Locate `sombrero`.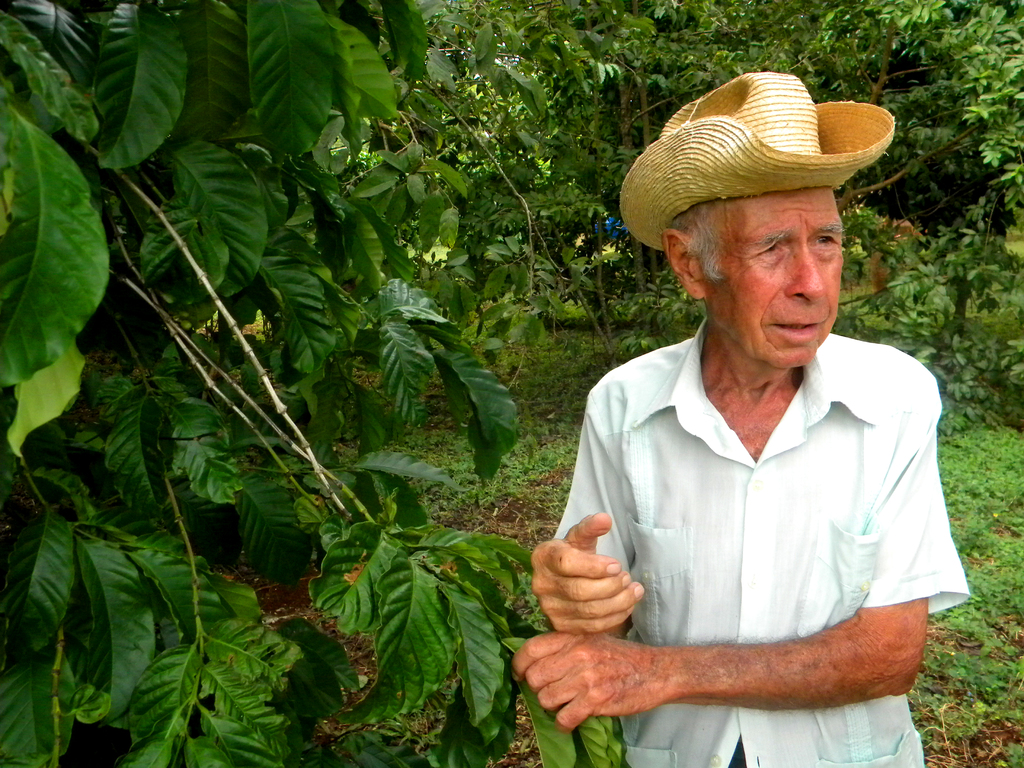
Bounding box: [x1=634, y1=70, x2=892, y2=245].
